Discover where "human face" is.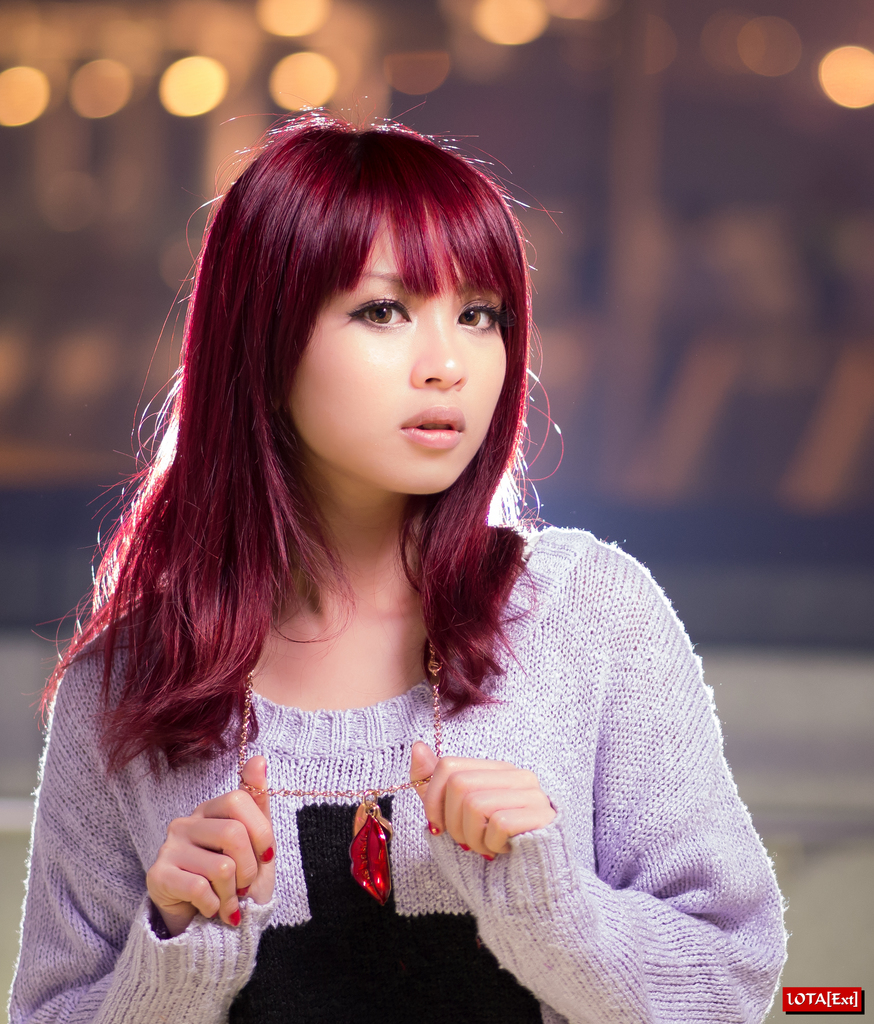
Discovered at left=285, top=188, right=507, bottom=502.
